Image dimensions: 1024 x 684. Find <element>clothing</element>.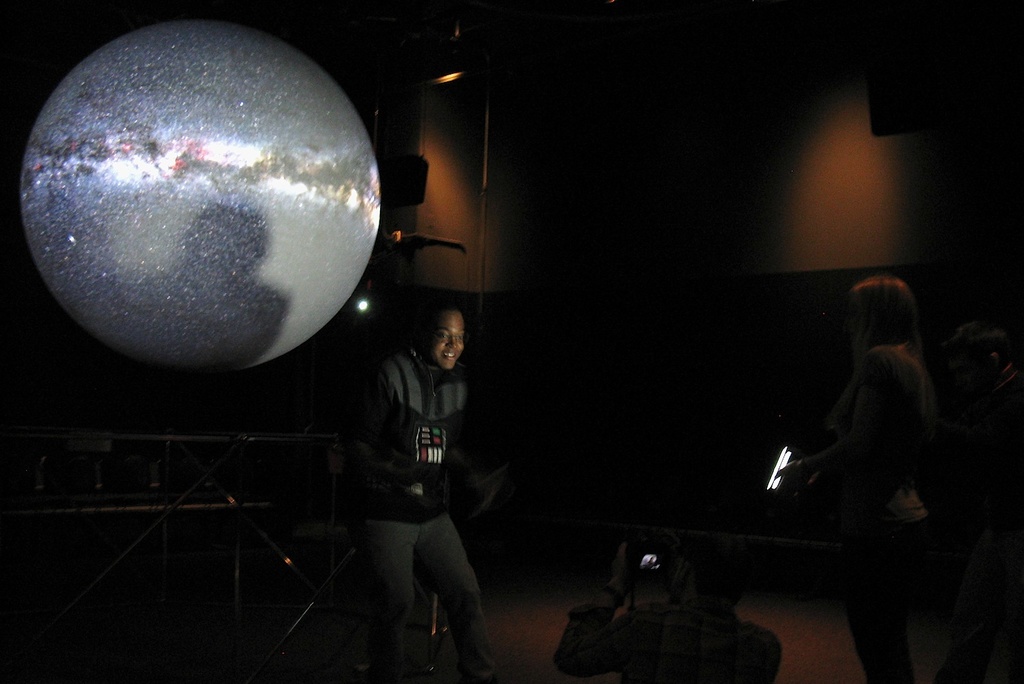
locate(358, 335, 500, 683).
